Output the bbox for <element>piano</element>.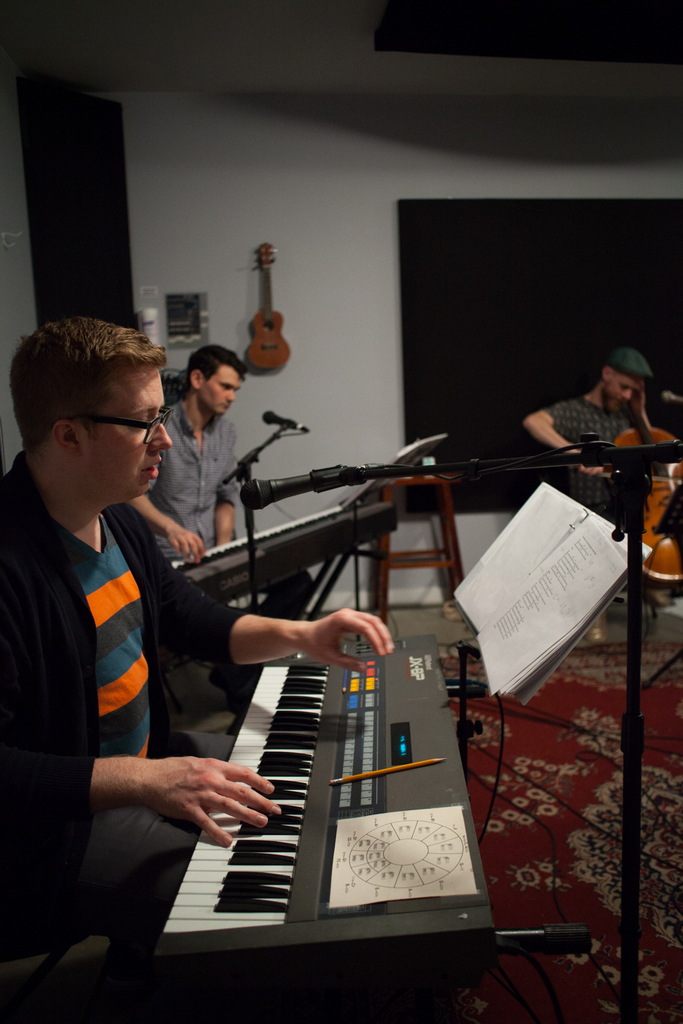
(171, 502, 398, 737).
